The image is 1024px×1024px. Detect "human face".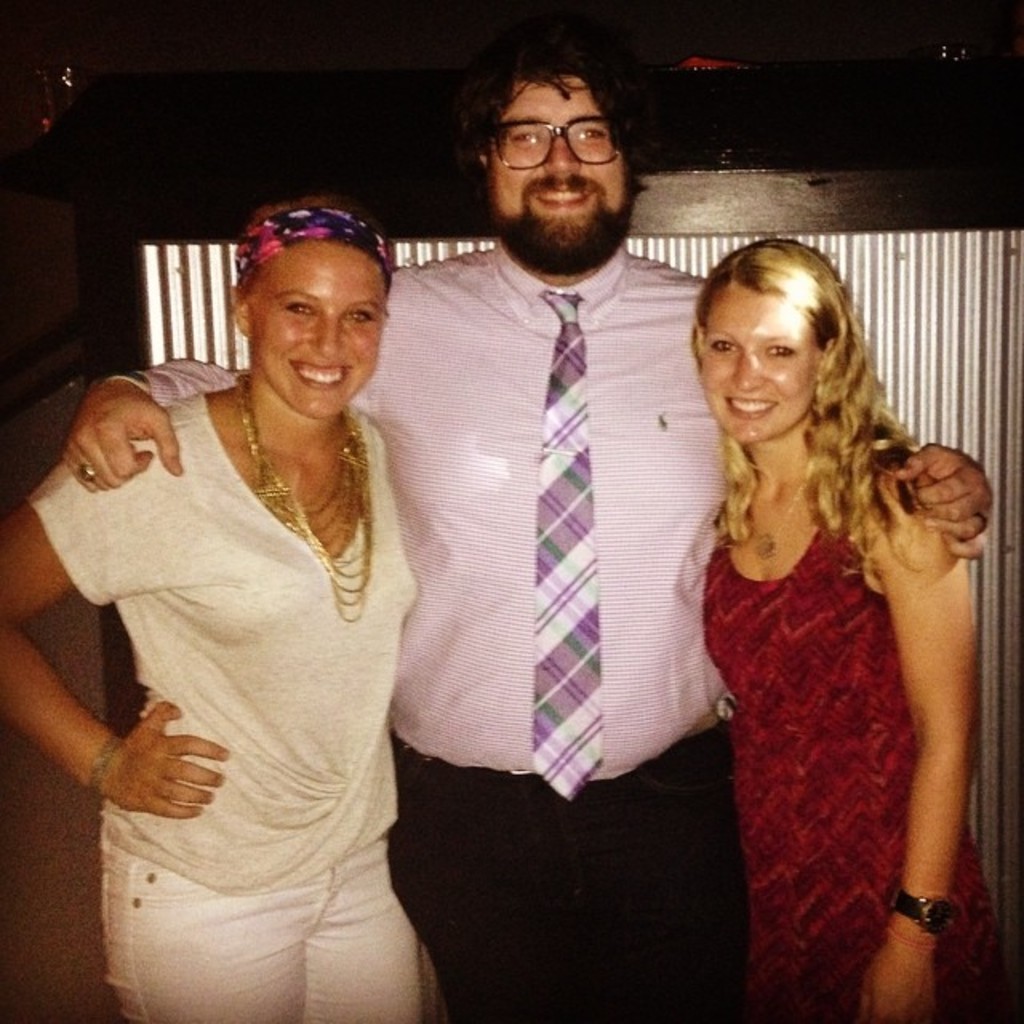
Detection: (699, 282, 814, 440).
